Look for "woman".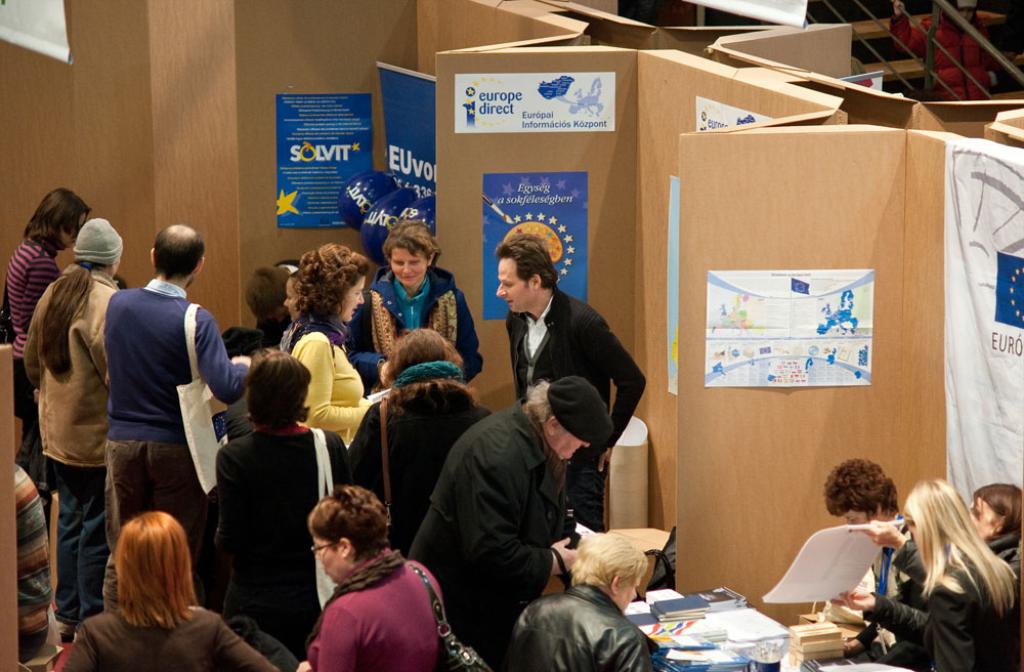
Found: 302, 480, 461, 671.
